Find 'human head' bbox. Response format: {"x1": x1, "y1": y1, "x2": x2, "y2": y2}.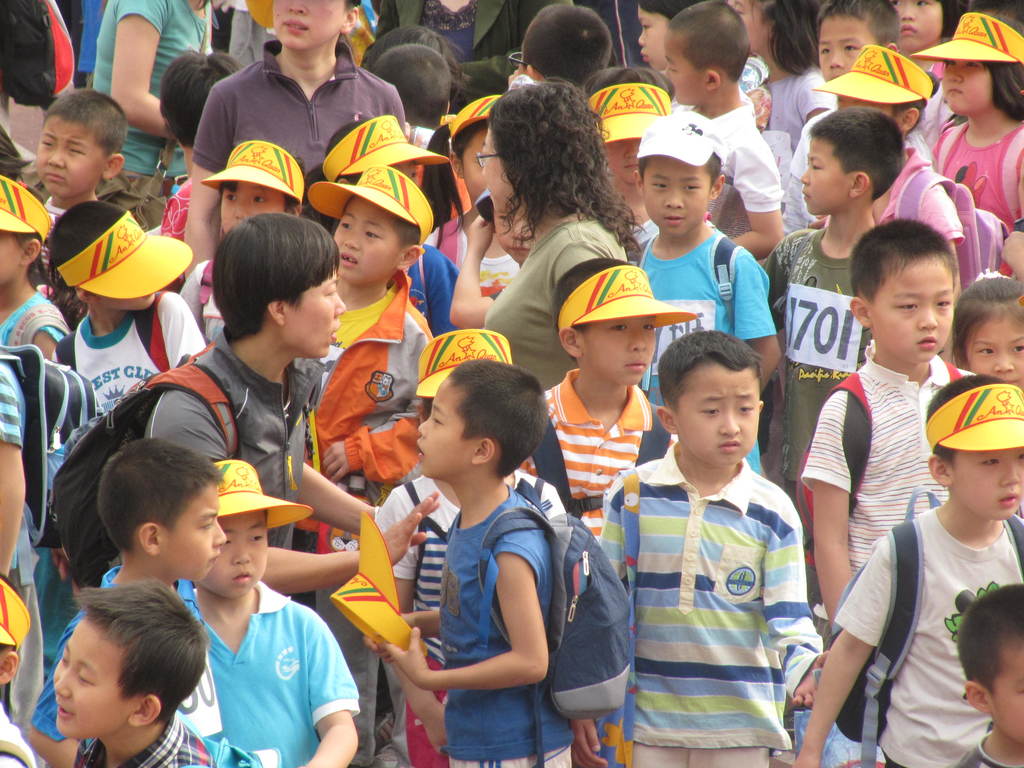
{"x1": 817, "y1": 0, "x2": 898, "y2": 83}.
